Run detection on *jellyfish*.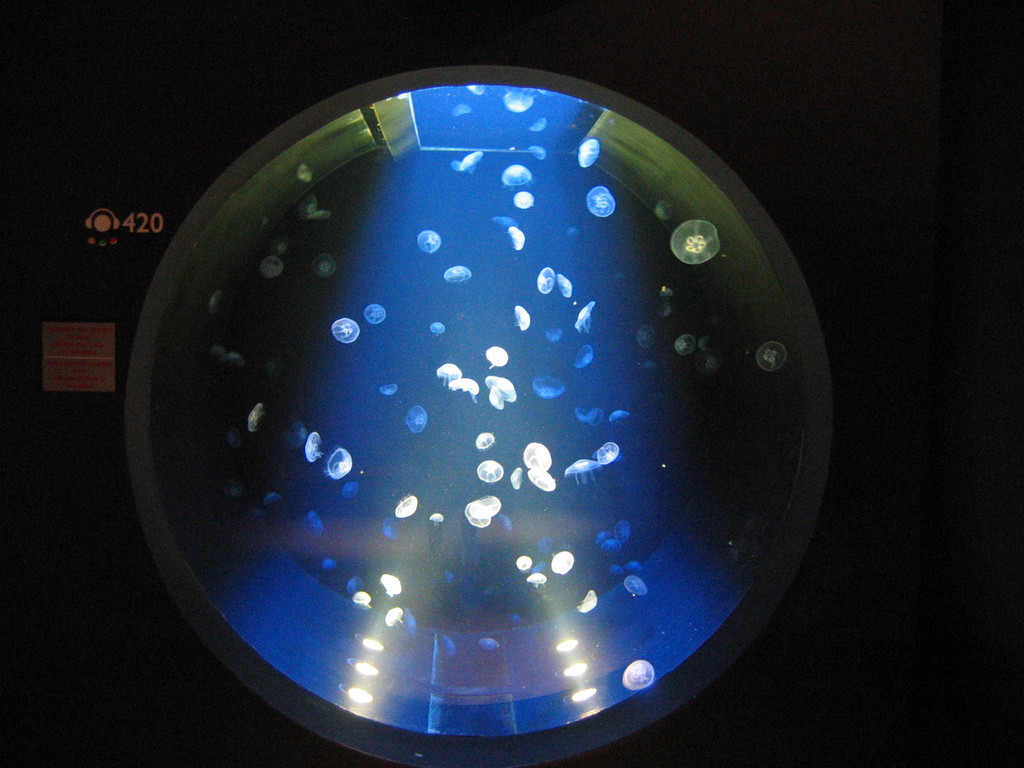
Result: locate(476, 431, 495, 452).
